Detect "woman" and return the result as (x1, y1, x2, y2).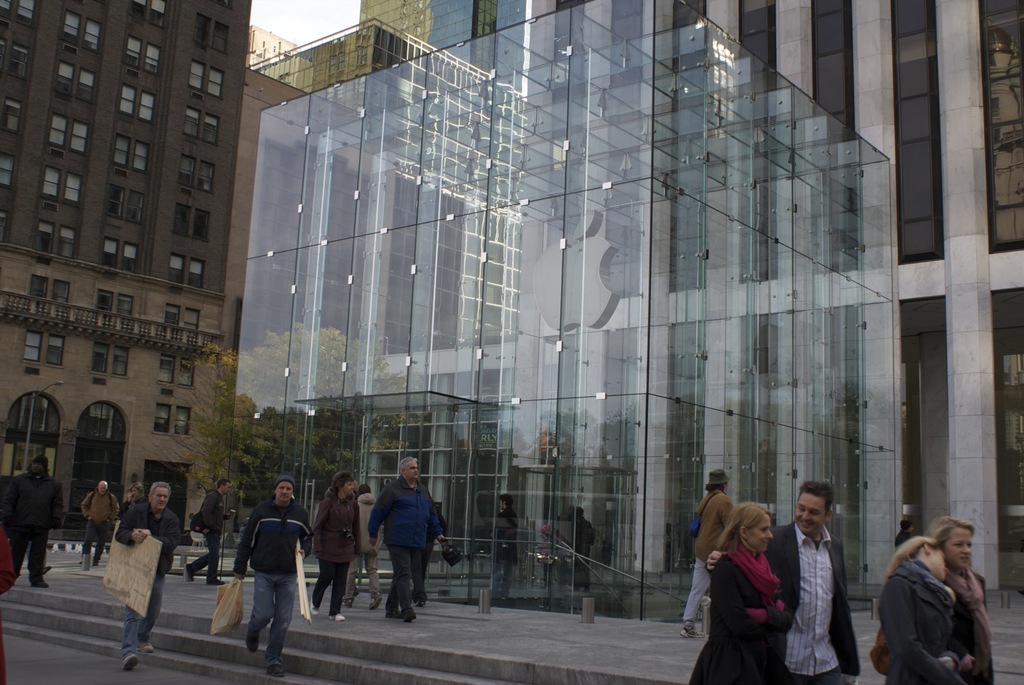
(700, 498, 809, 675).
